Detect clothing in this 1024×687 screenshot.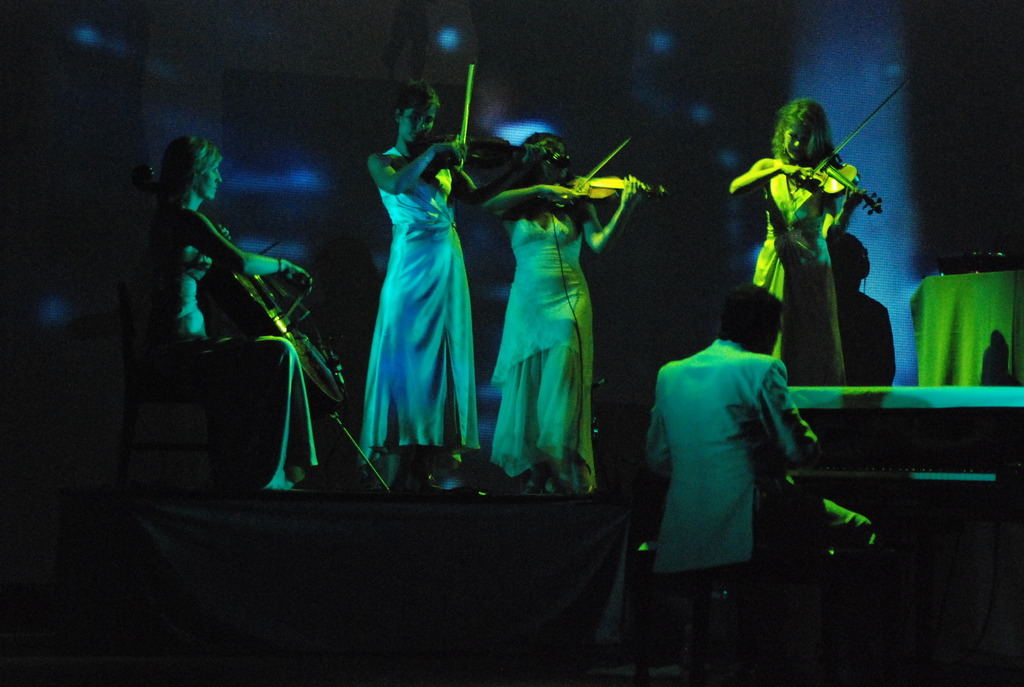
Detection: Rect(492, 196, 600, 502).
